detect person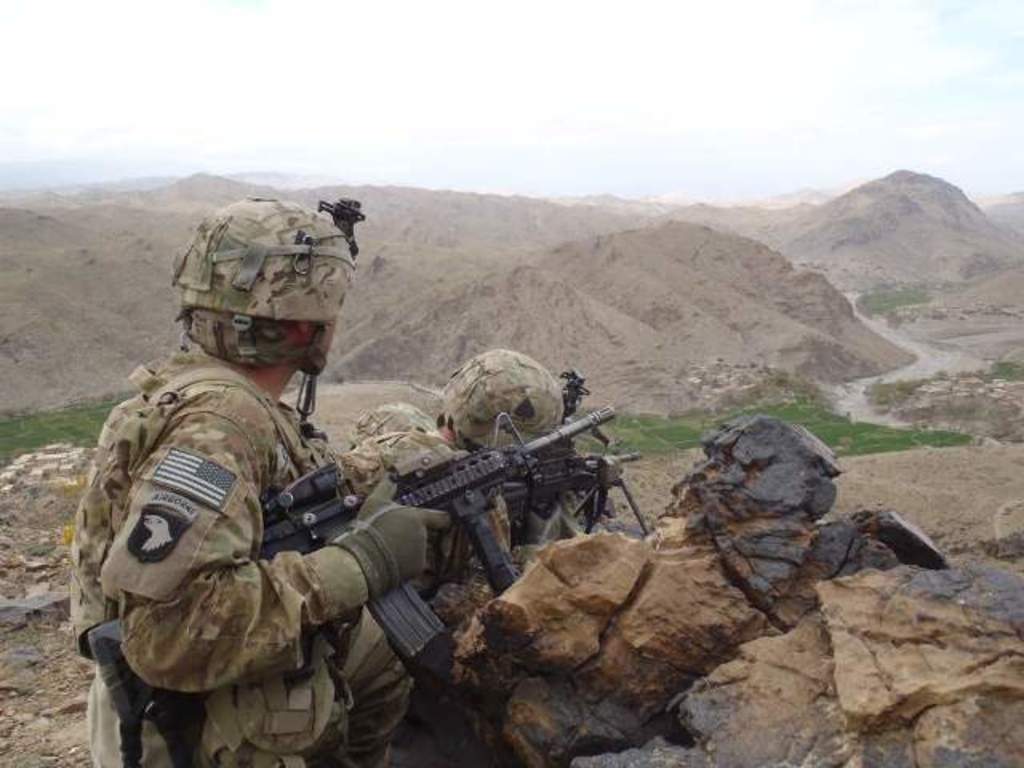
(x1=333, y1=344, x2=568, y2=597)
